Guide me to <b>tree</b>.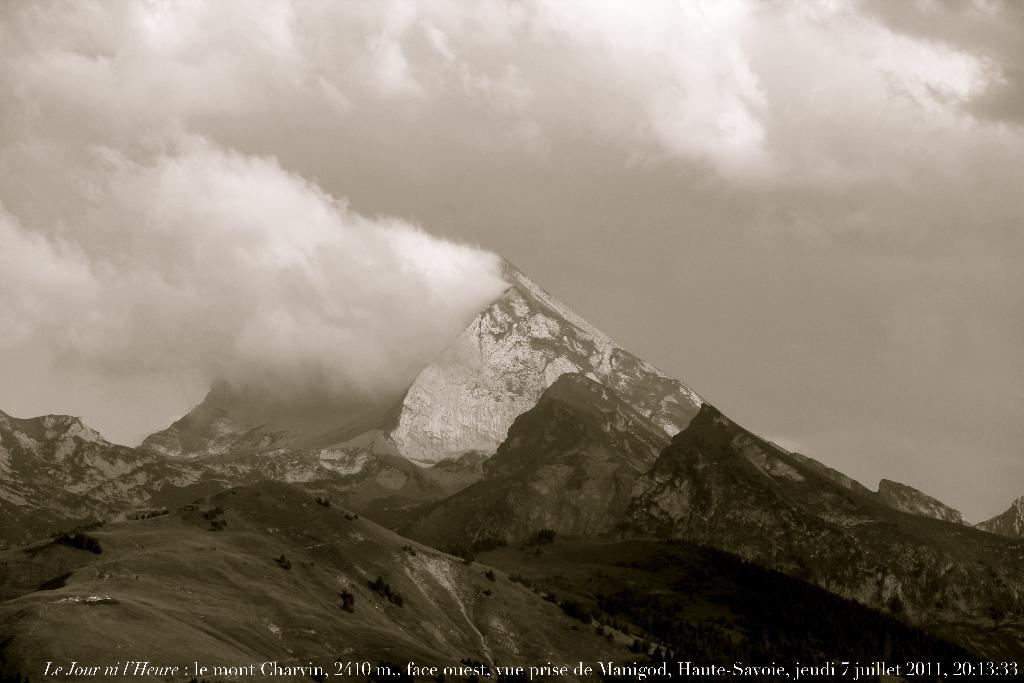
Guidance: BBox(281, 556, 294, 576).
